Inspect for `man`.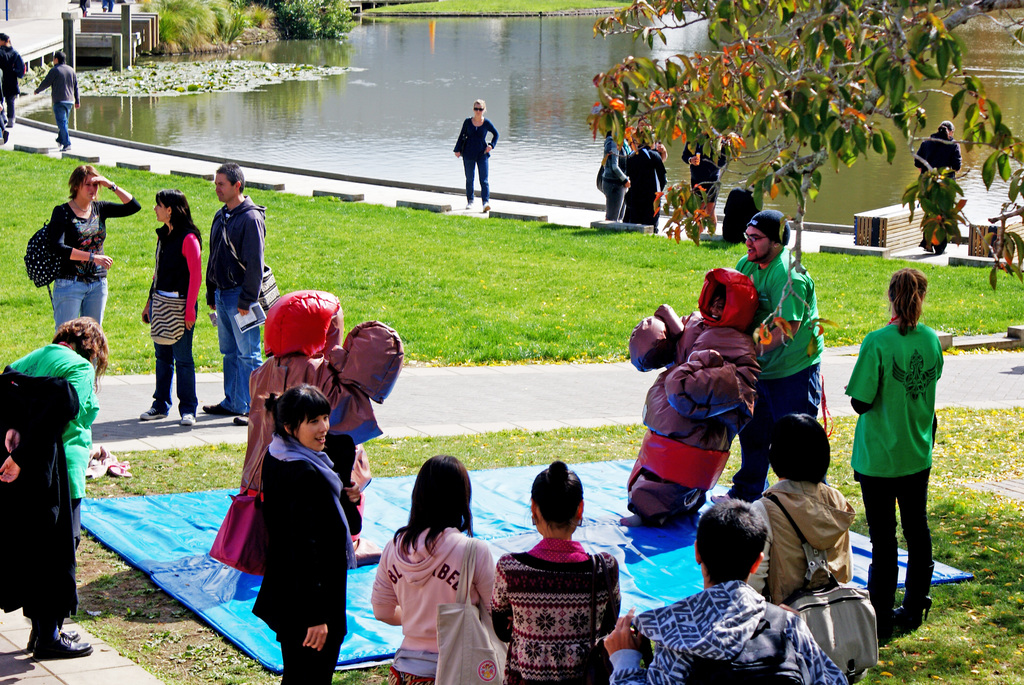
Inspection: l=715, t=205, r=832, b=504.
